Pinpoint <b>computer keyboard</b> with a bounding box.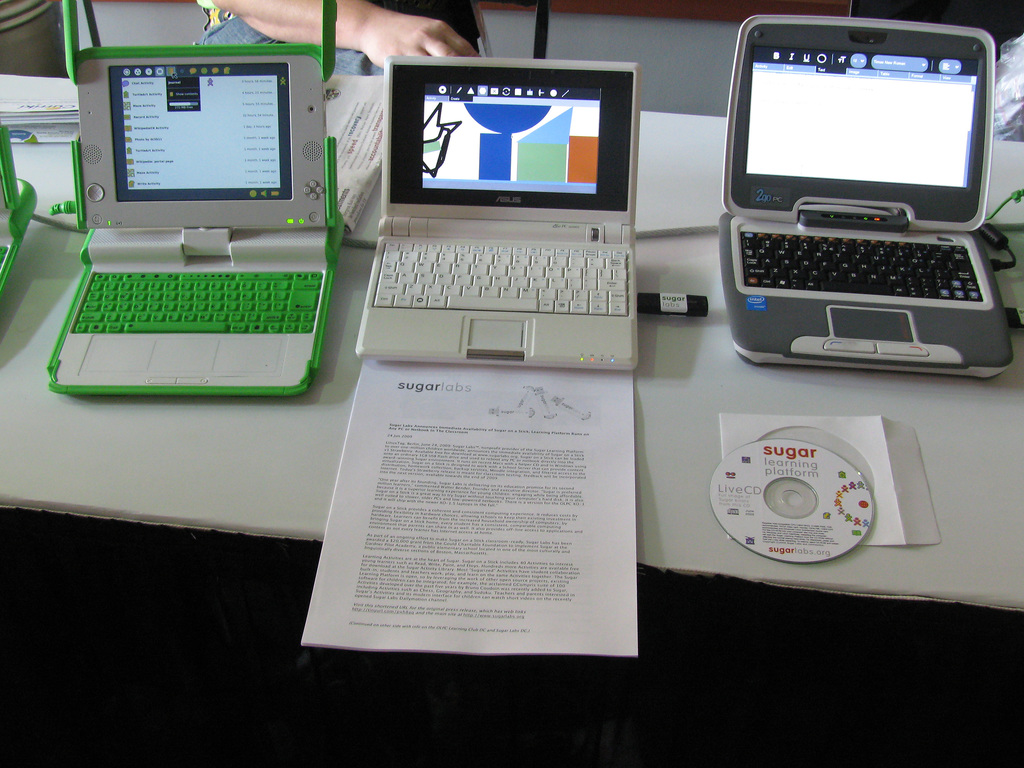
x1=369 y1=236 x2=628 y2=315.
